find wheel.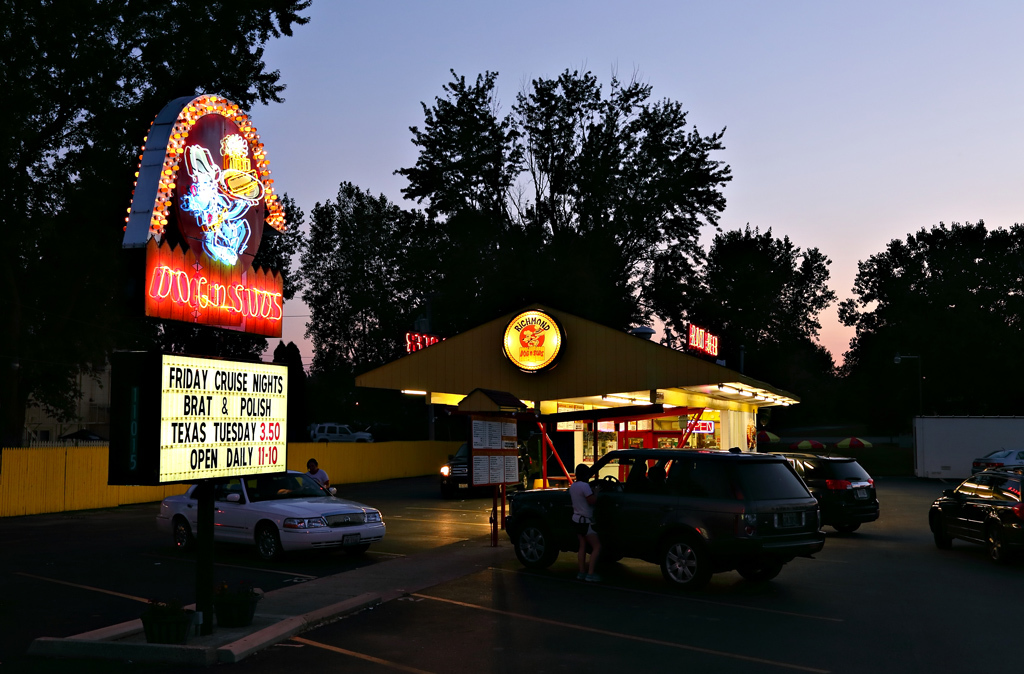
bbox=[496, 484, 505, 493].
